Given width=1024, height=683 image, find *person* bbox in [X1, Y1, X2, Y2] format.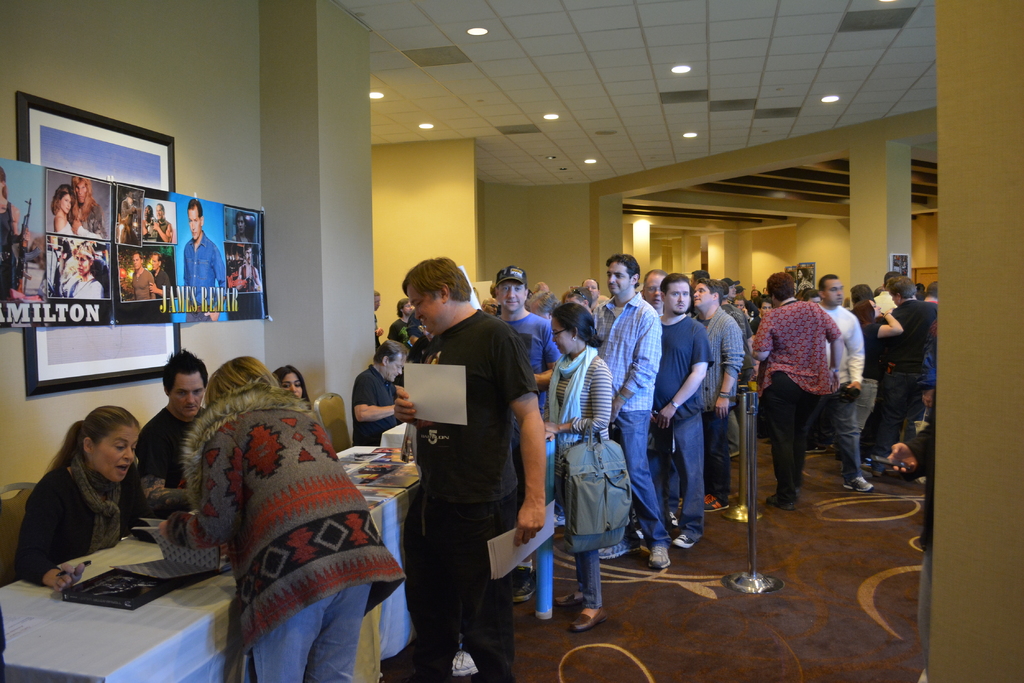
[140, 353, 211, 508].
